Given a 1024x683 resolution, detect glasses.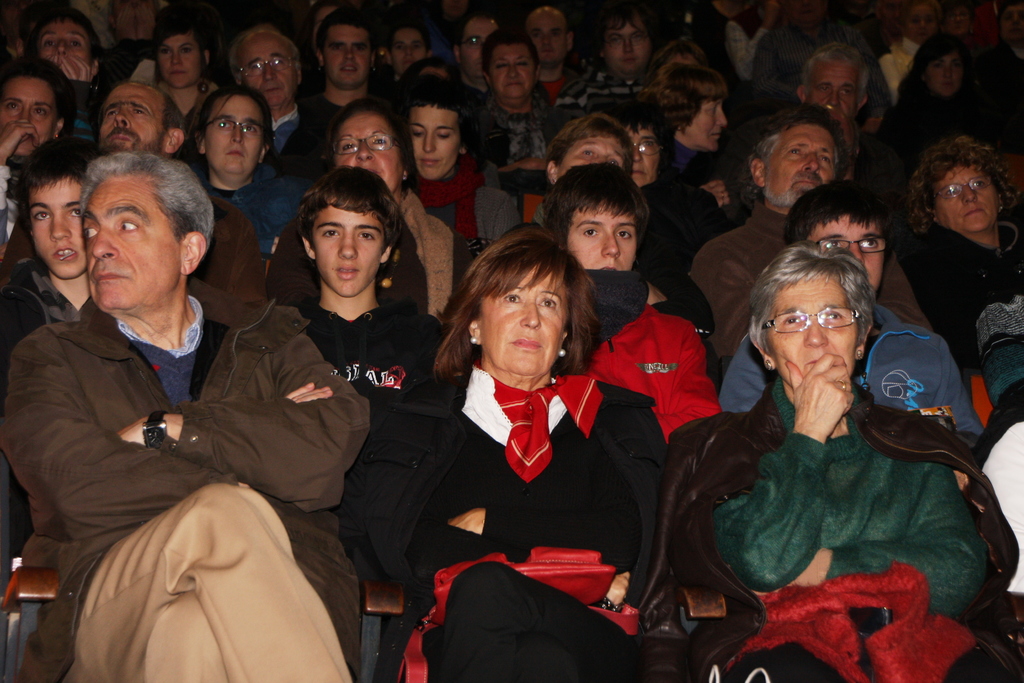
<bbox>334, 132, 399, 149</bbox>.
